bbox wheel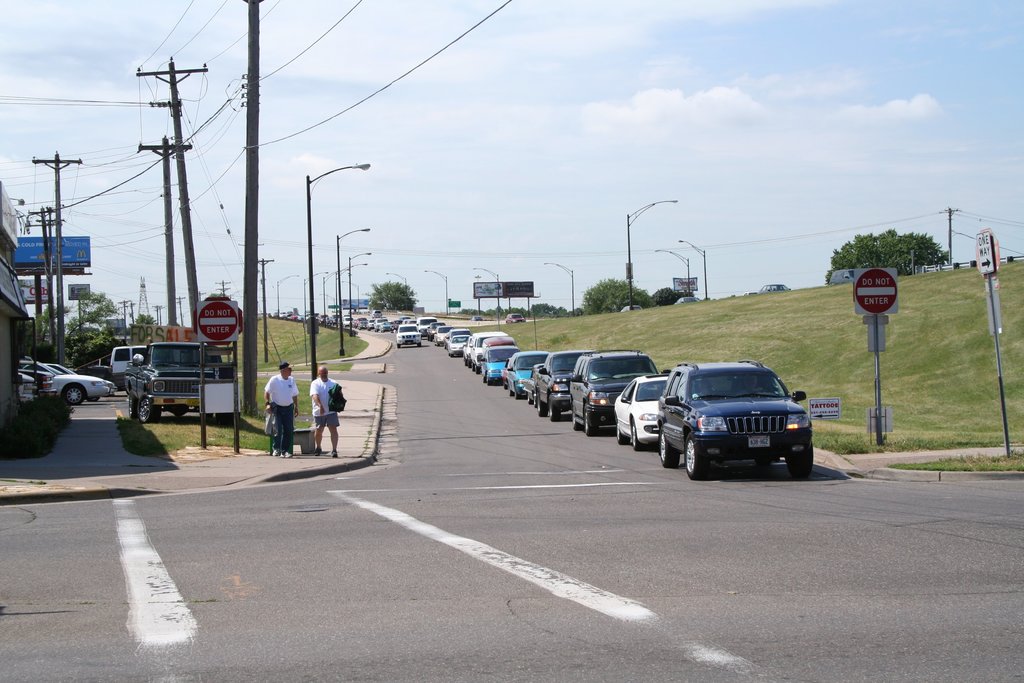
(140, 397, 161, 423)
